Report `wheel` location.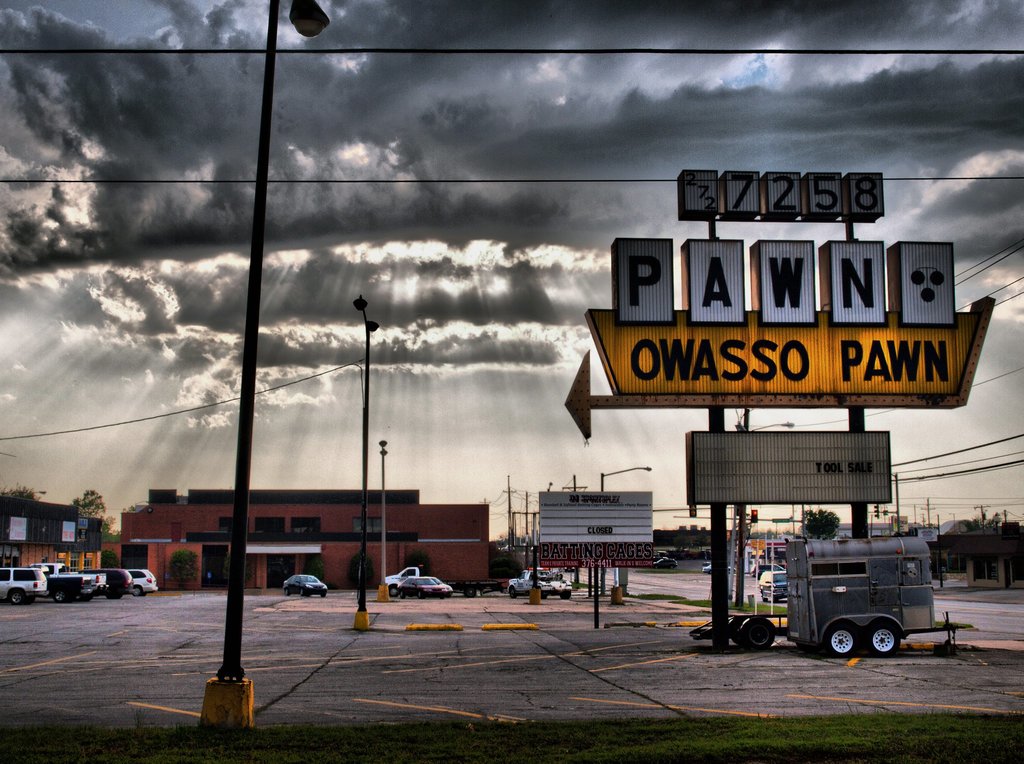
Report: bbox=(389, 585, 399, 596).
